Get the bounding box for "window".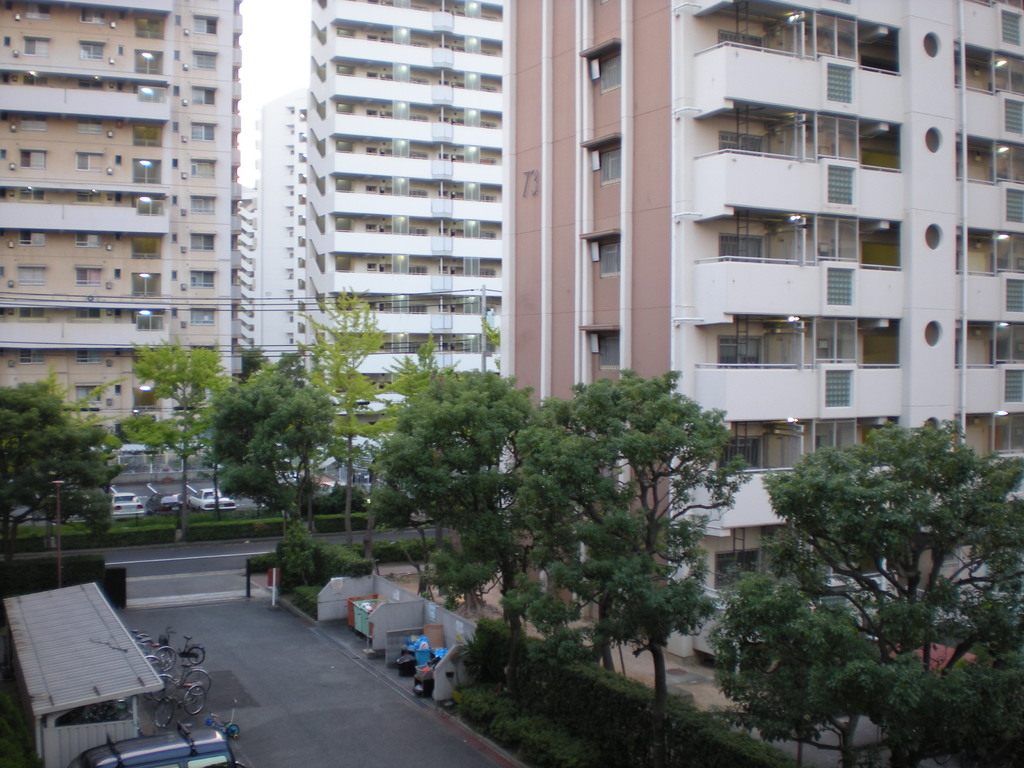
<box>189,12,214,33</box>.
